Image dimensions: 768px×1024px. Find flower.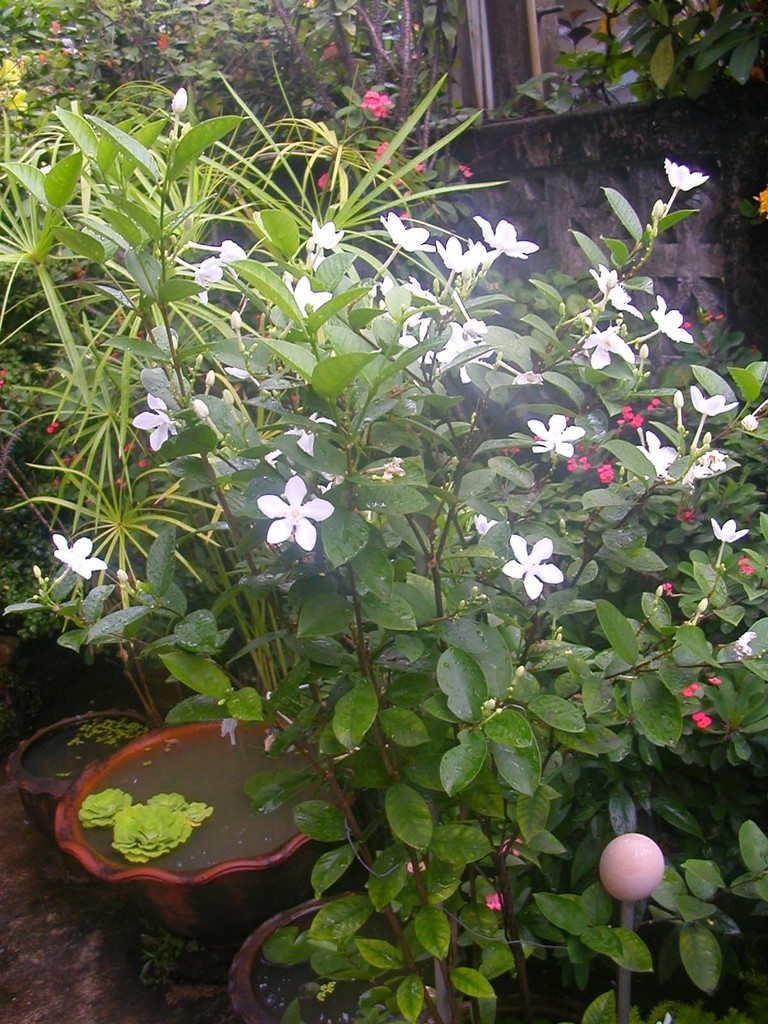
[left=664, top=156, right=713, bottom=193].
